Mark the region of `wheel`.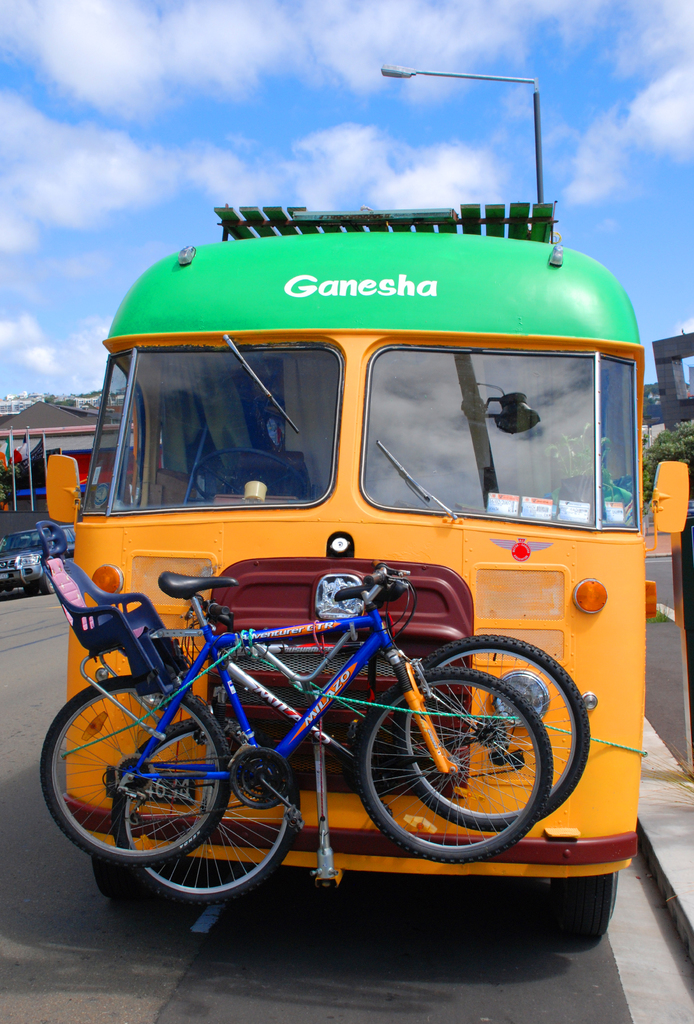
Region: 549,870,612,954.
